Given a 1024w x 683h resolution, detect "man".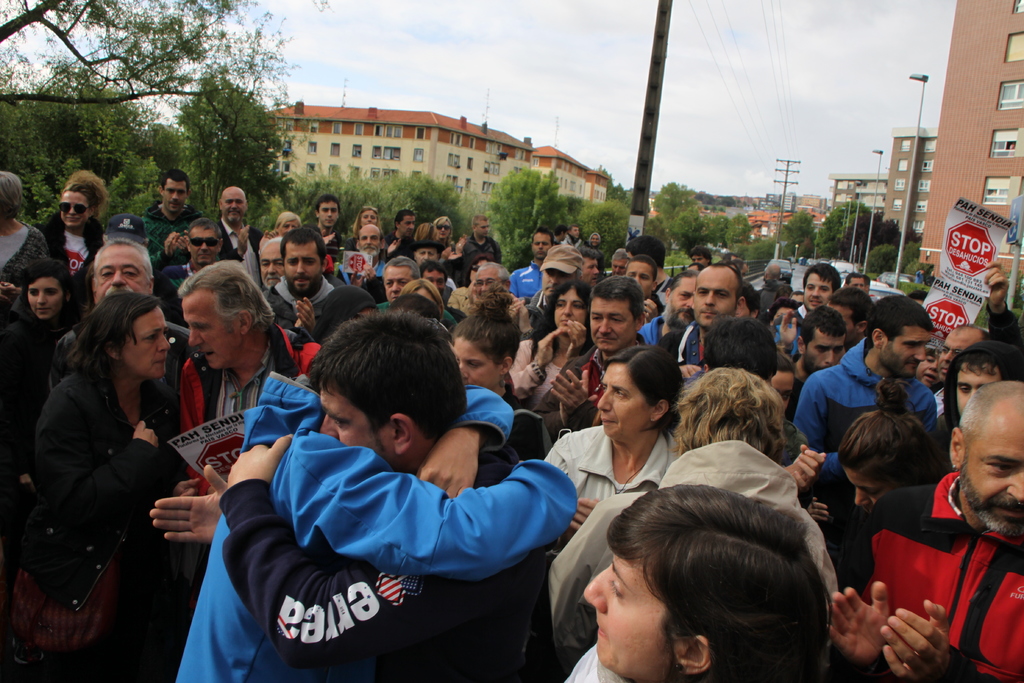
region(341, 226, 391, 299).
